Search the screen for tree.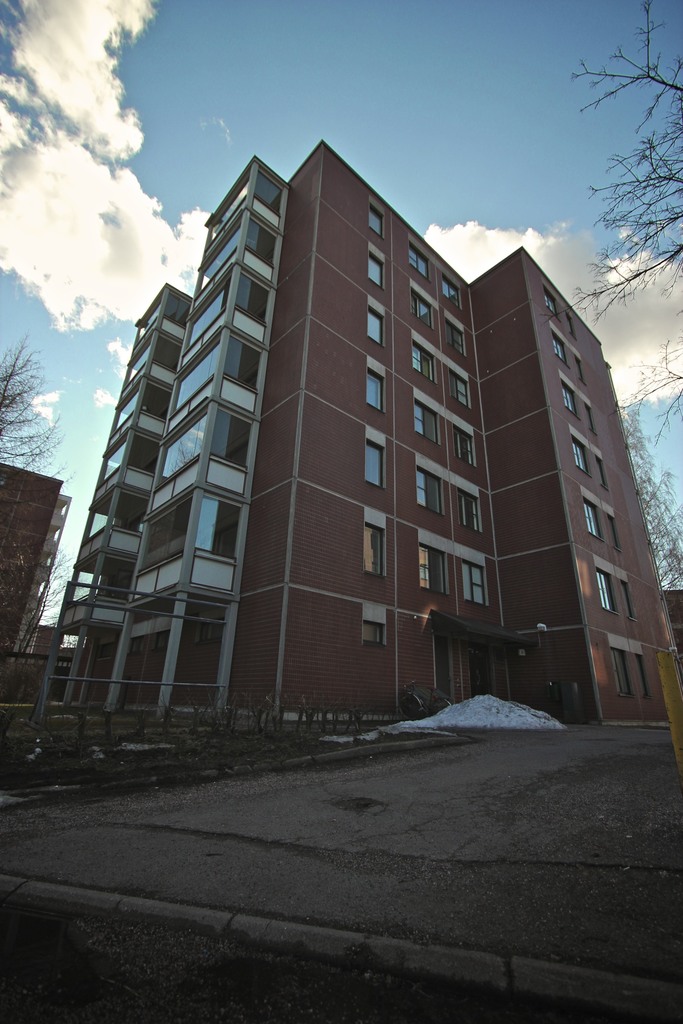
Found at 547 0 682 476.
